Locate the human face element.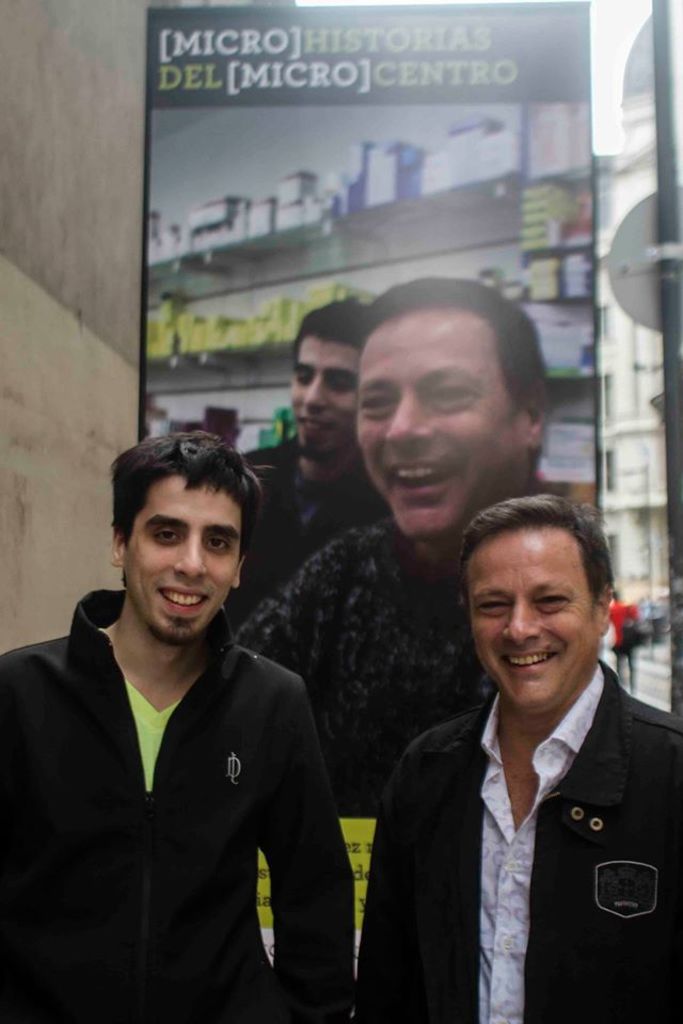
Element bbox: BBox(125, 477, 238, 642).
